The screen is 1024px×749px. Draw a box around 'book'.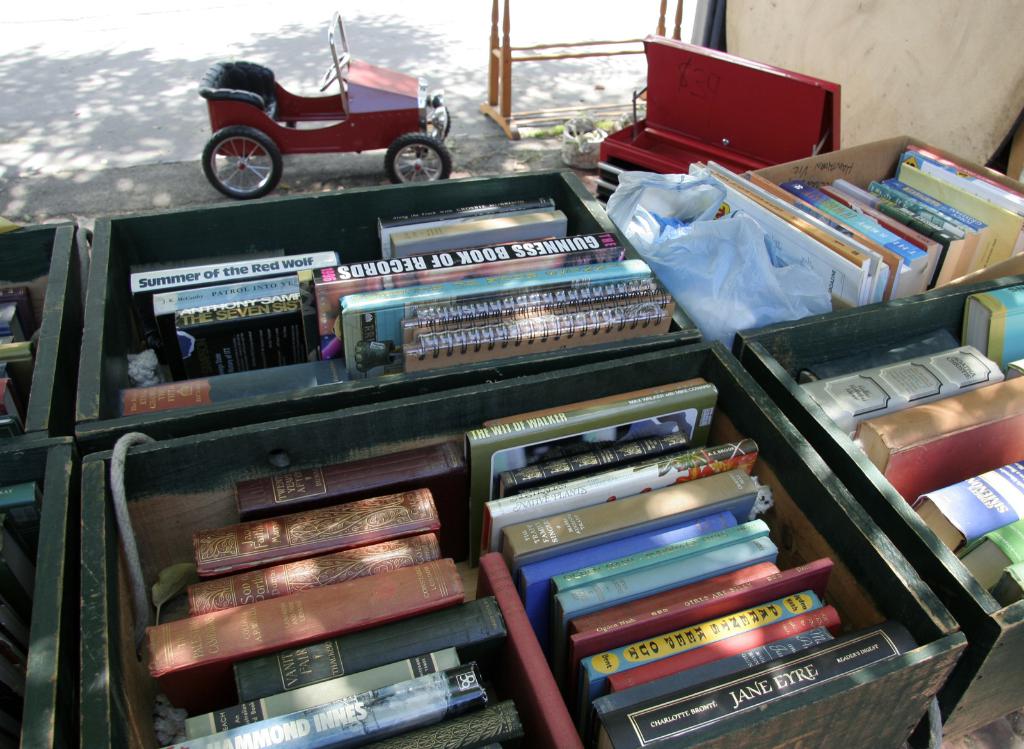
395, 278, 661, 364.
